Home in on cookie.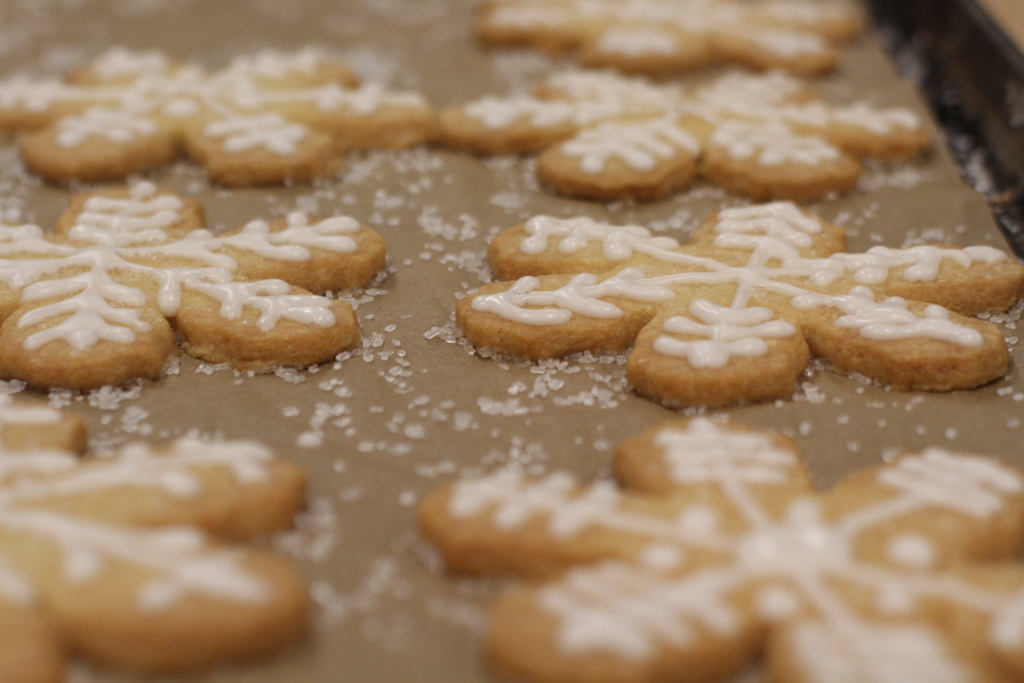
Homed in at {"left": 0, "top": 181, "right": 392, "bottom": 391}.
